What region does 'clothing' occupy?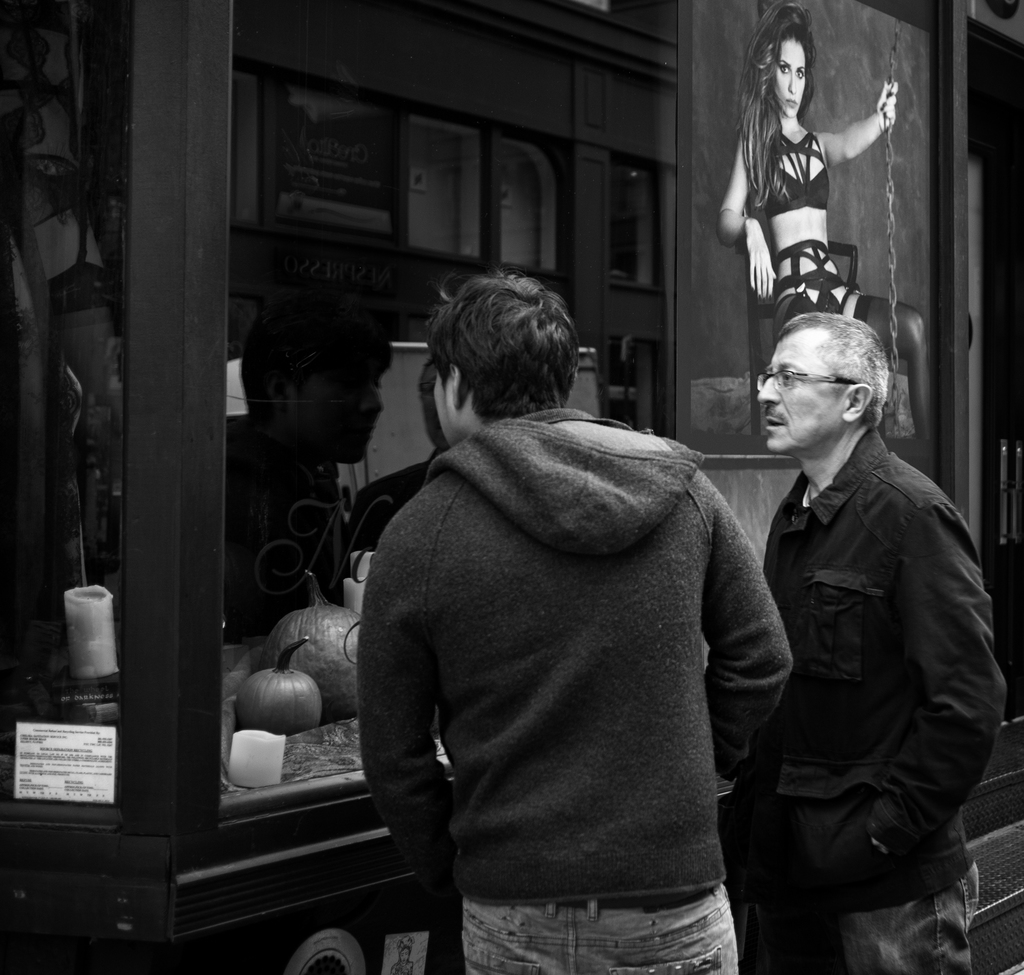
759, 136, 879, 330.
